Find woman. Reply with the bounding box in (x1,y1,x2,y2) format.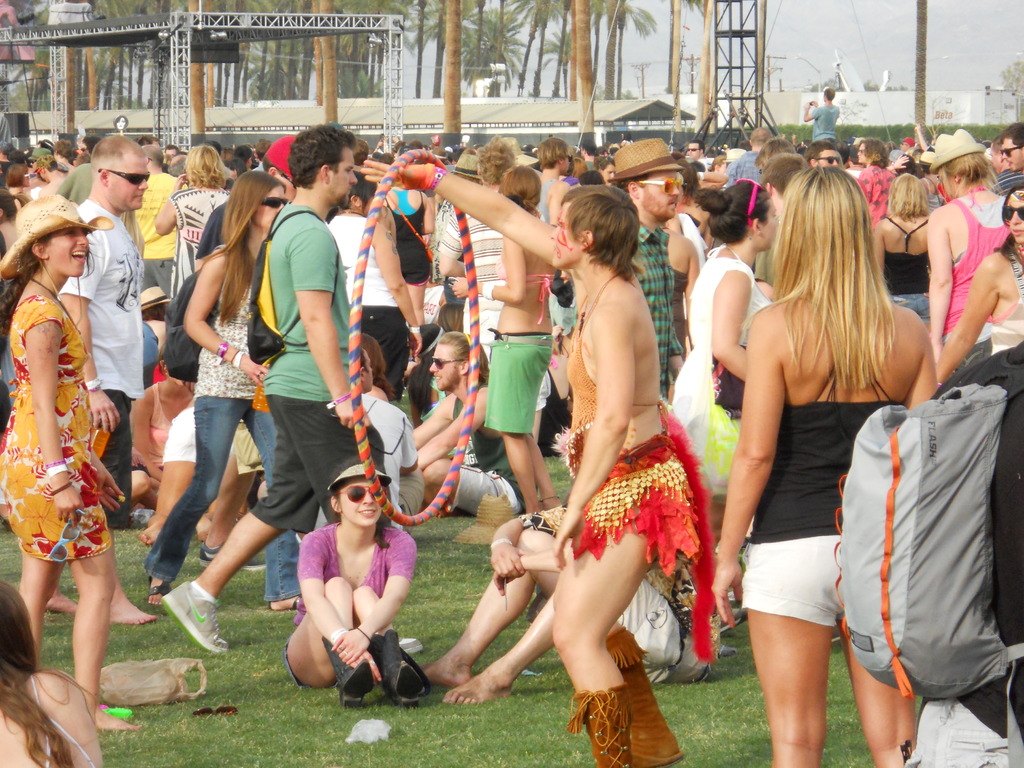
(904,134,1023,404).
